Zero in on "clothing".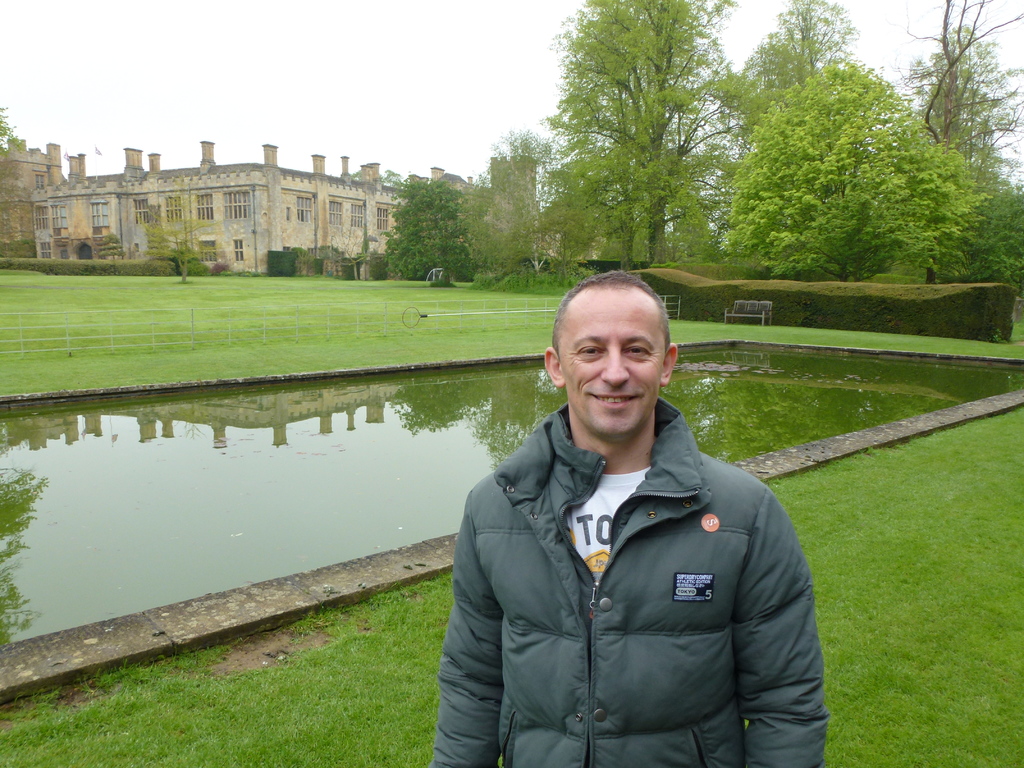
Zeroed in: region(470, 403, 817, 750).
